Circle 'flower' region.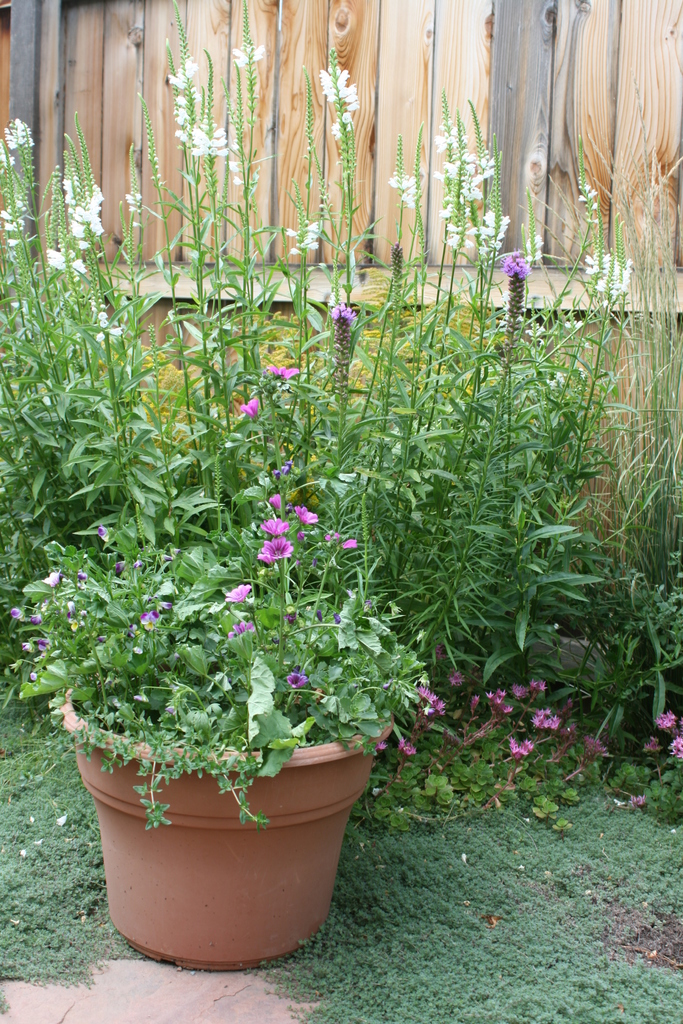
Region: 656:710:679:733.
